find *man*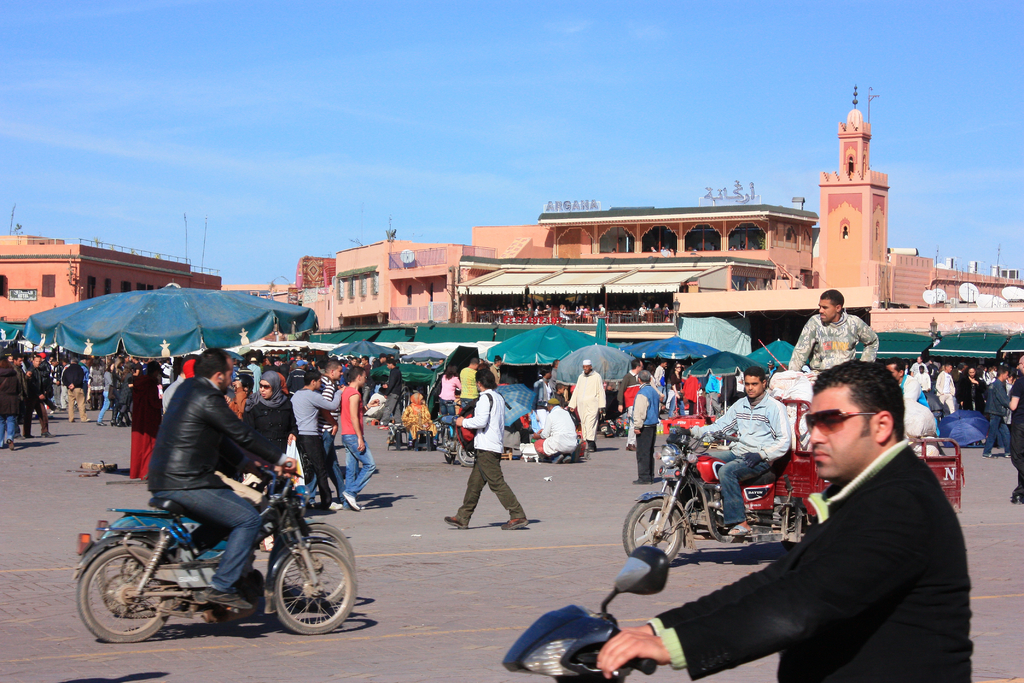
bbox=(303, 359, 345, 506)
